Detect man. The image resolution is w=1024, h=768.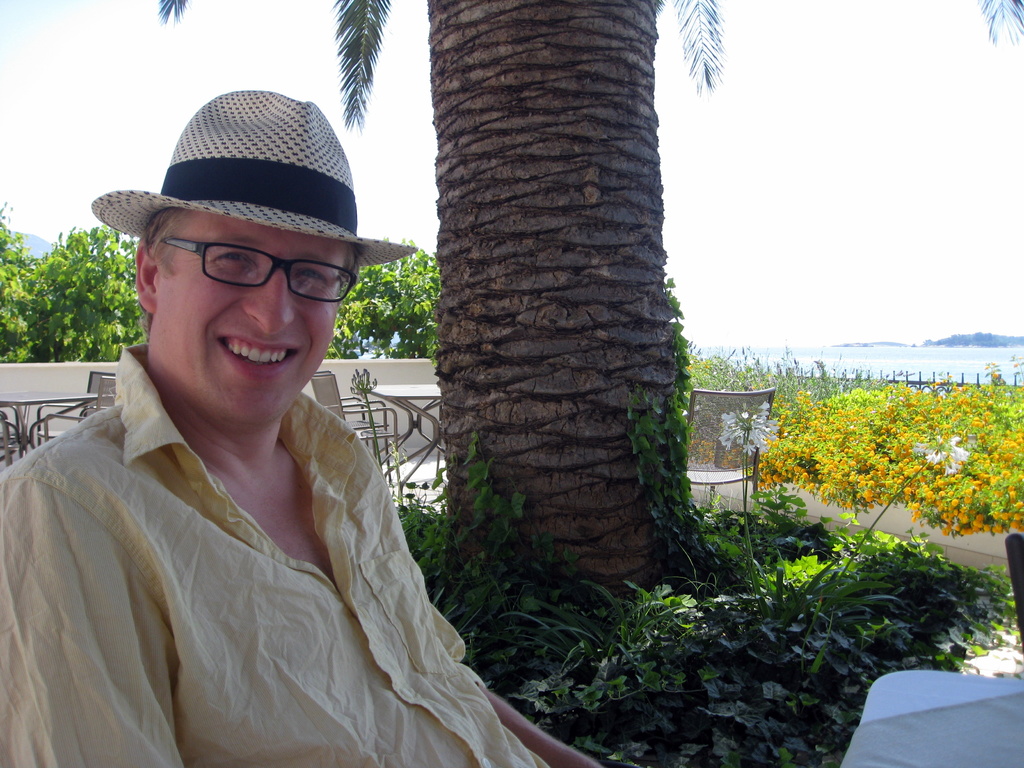
(21,125,555,758).
